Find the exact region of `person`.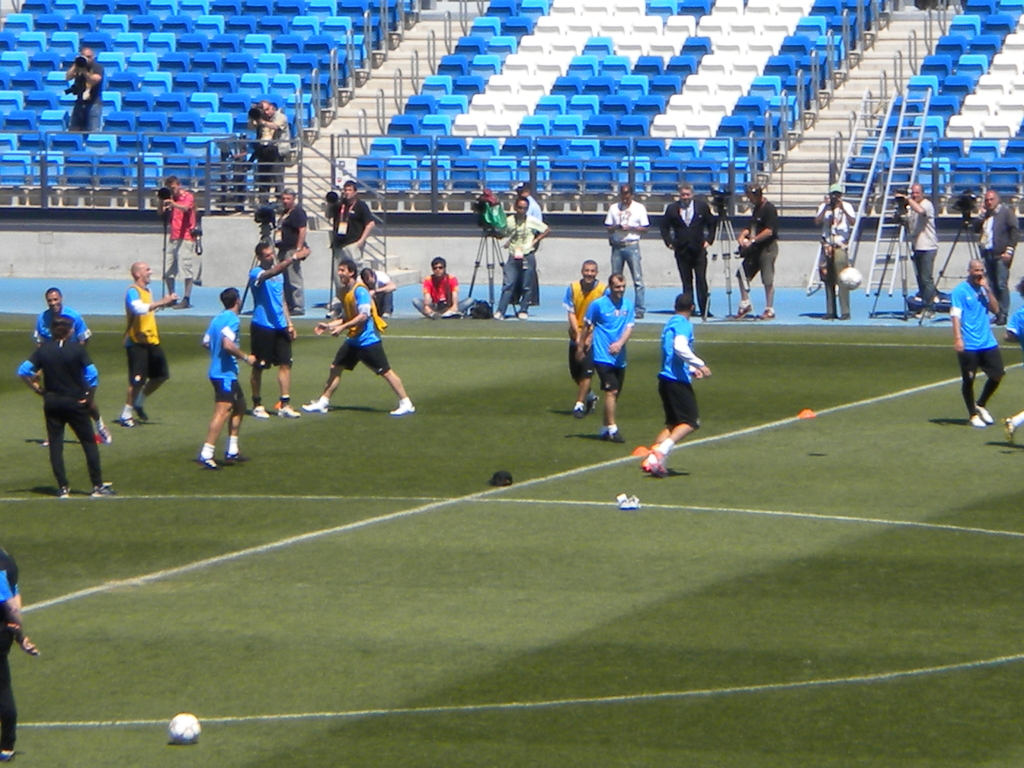
Exact region: pyautogui.locateOnScreen(413, 254, 470, 319).
